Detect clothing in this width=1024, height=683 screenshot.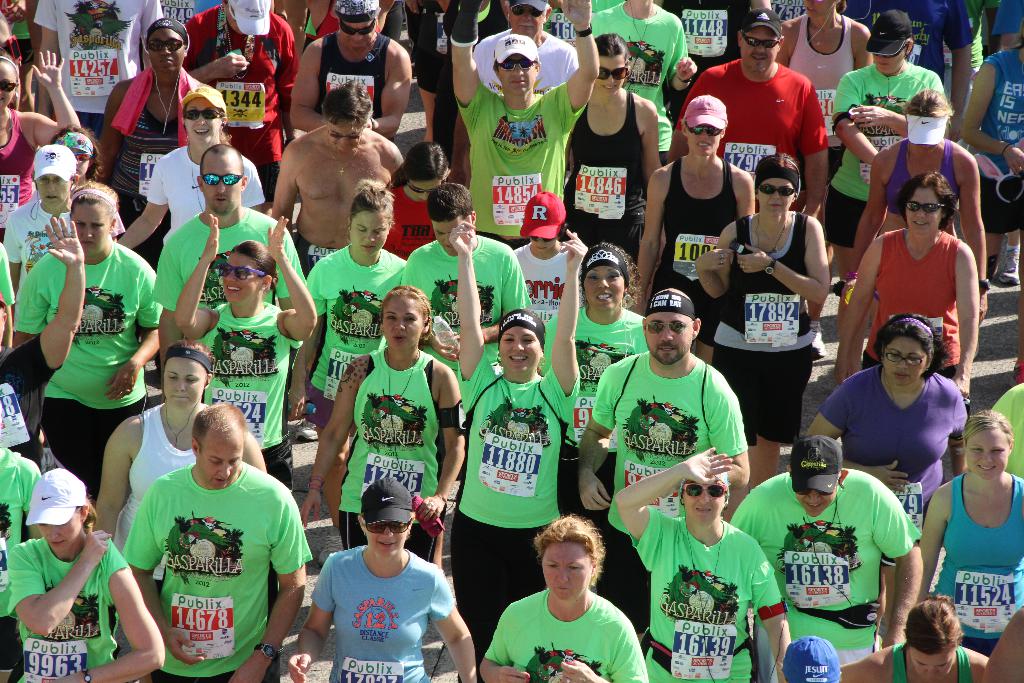
Detection: BBox(867, 231, 959, 384).
